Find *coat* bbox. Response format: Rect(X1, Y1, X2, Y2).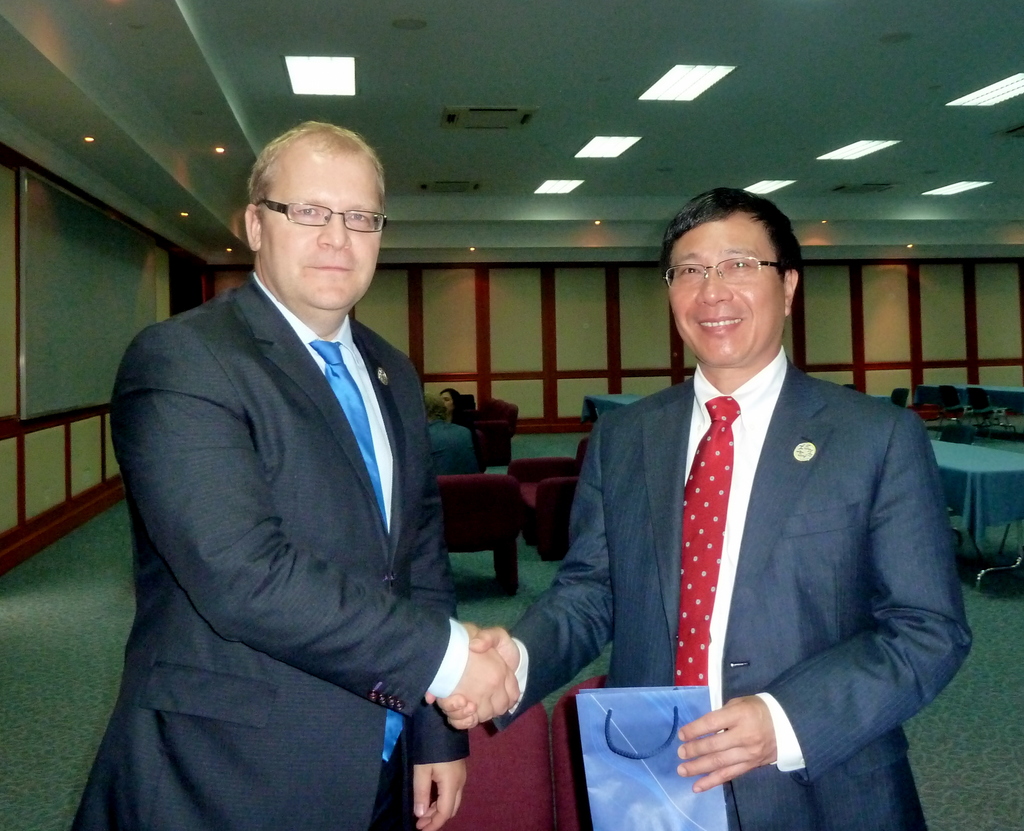
Rect(486, 368, 984, 830).
